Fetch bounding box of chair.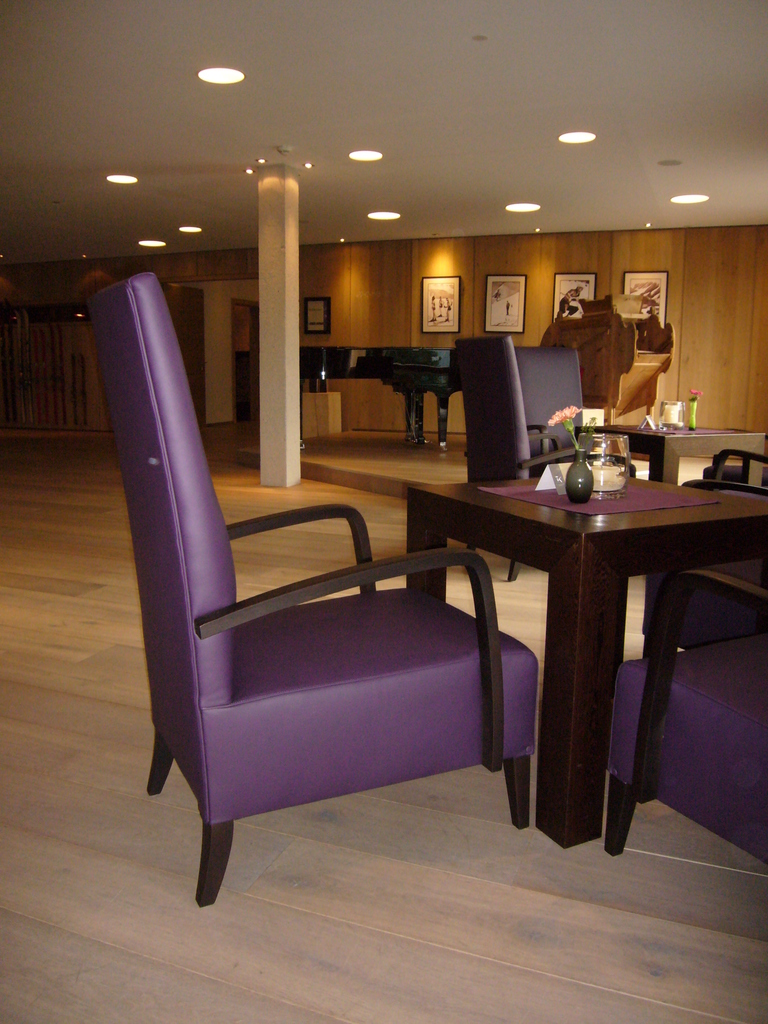
Bbox: (x1=109, y1=288, x2=515, y2=913).
